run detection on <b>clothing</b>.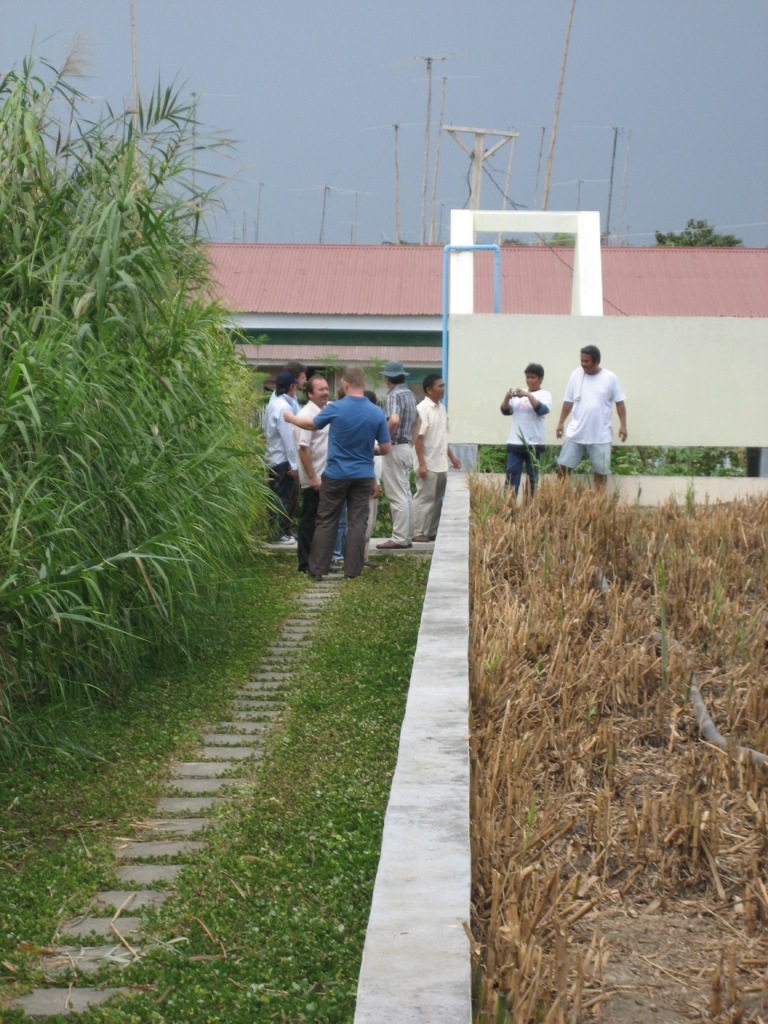
Result: [502,383,544,500].
